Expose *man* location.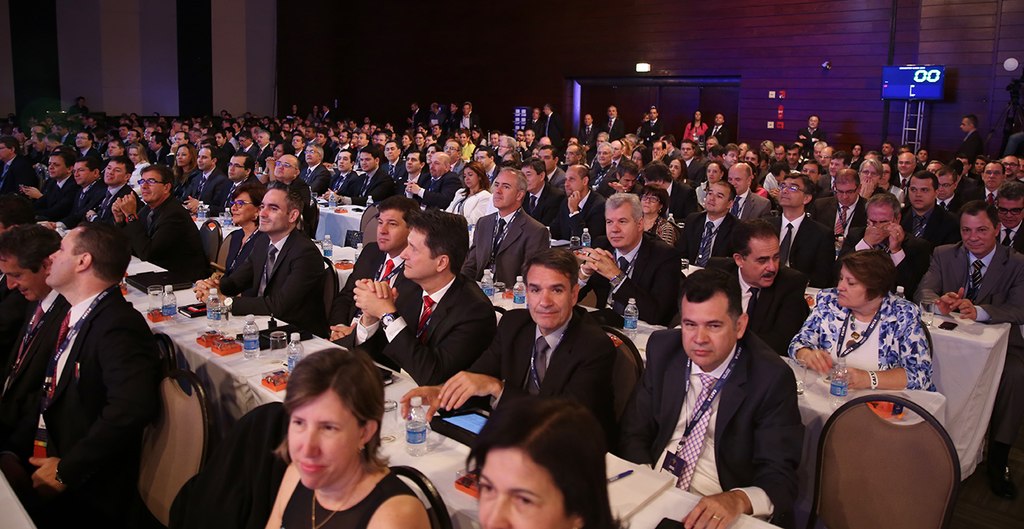
Exposed at locate(516, 130, 524, 144).
